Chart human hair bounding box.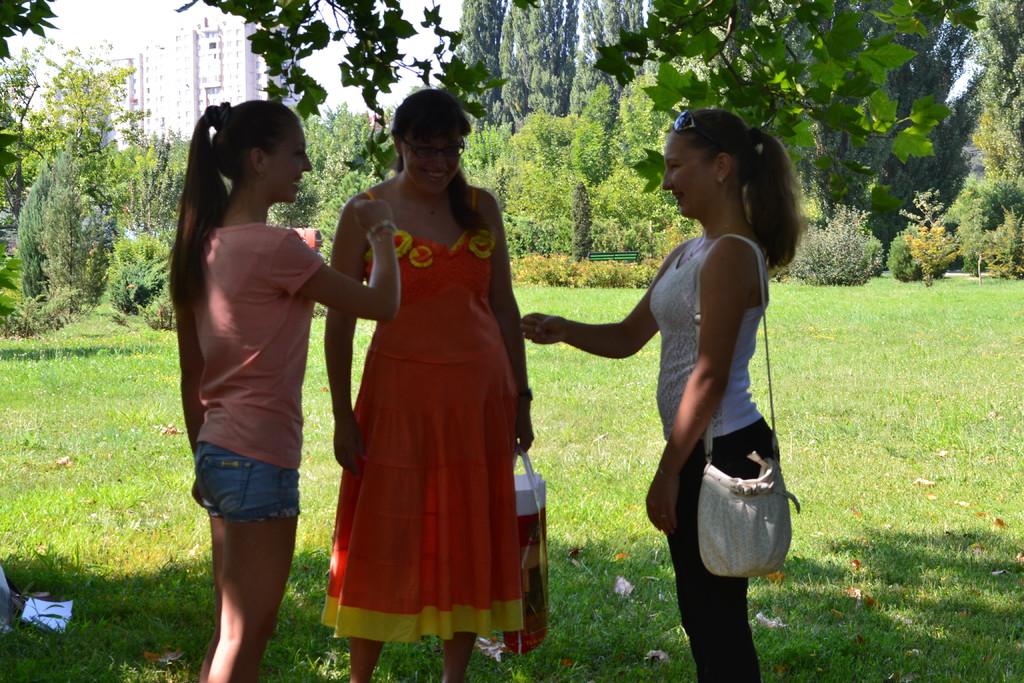
Charted: detection(393, 89, 500, 237).
